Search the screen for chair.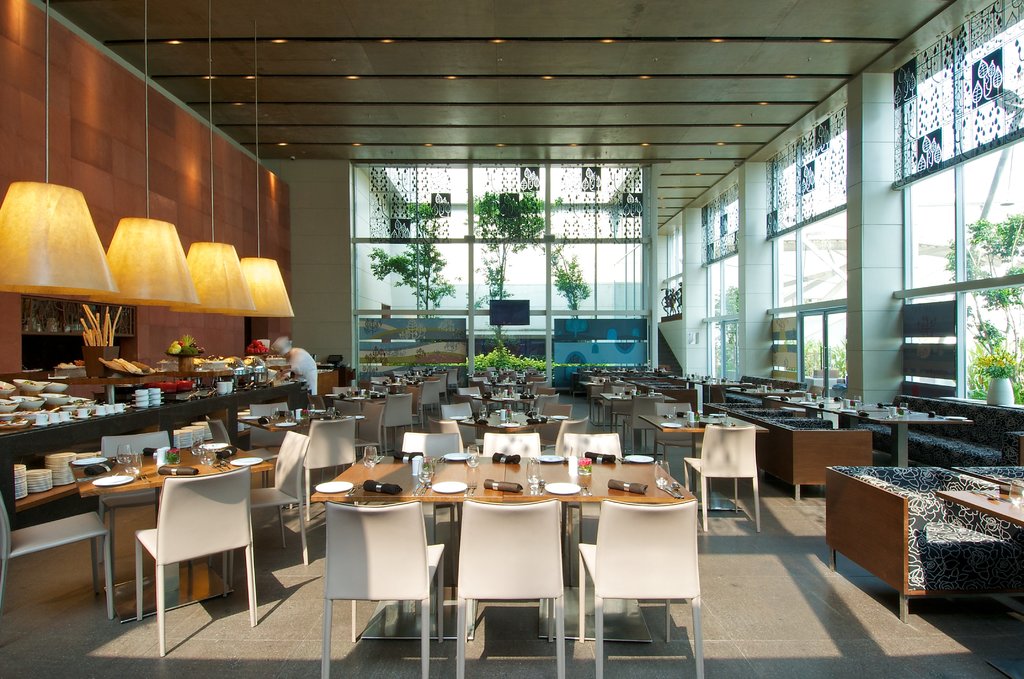
Found at Rect(100, 431, 168, 573).
